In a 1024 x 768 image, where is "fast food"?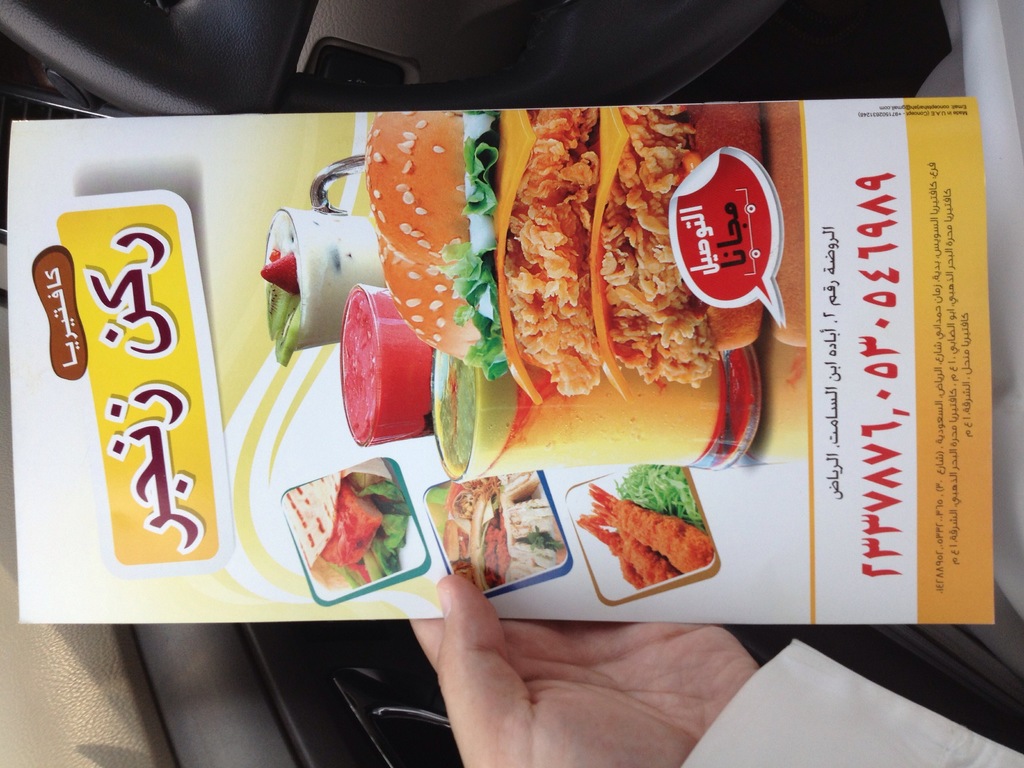
x1=367 y1=110 x2=509 y2=380.
